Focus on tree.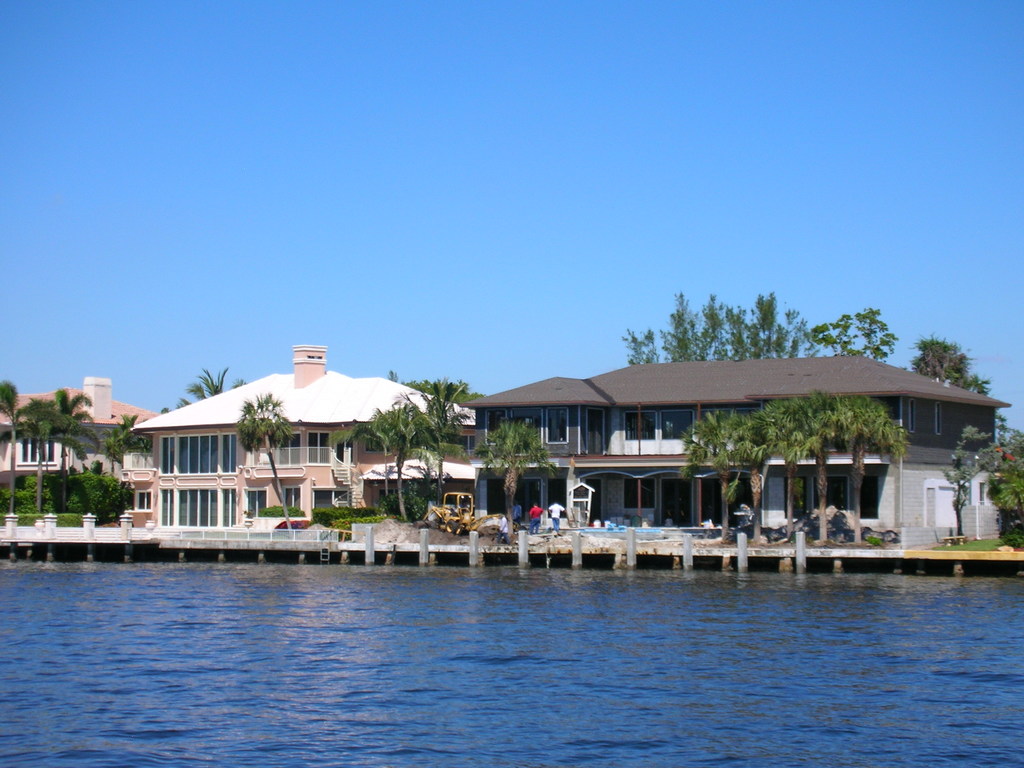
Focused at bbox=(943, 426, 996, 536).
